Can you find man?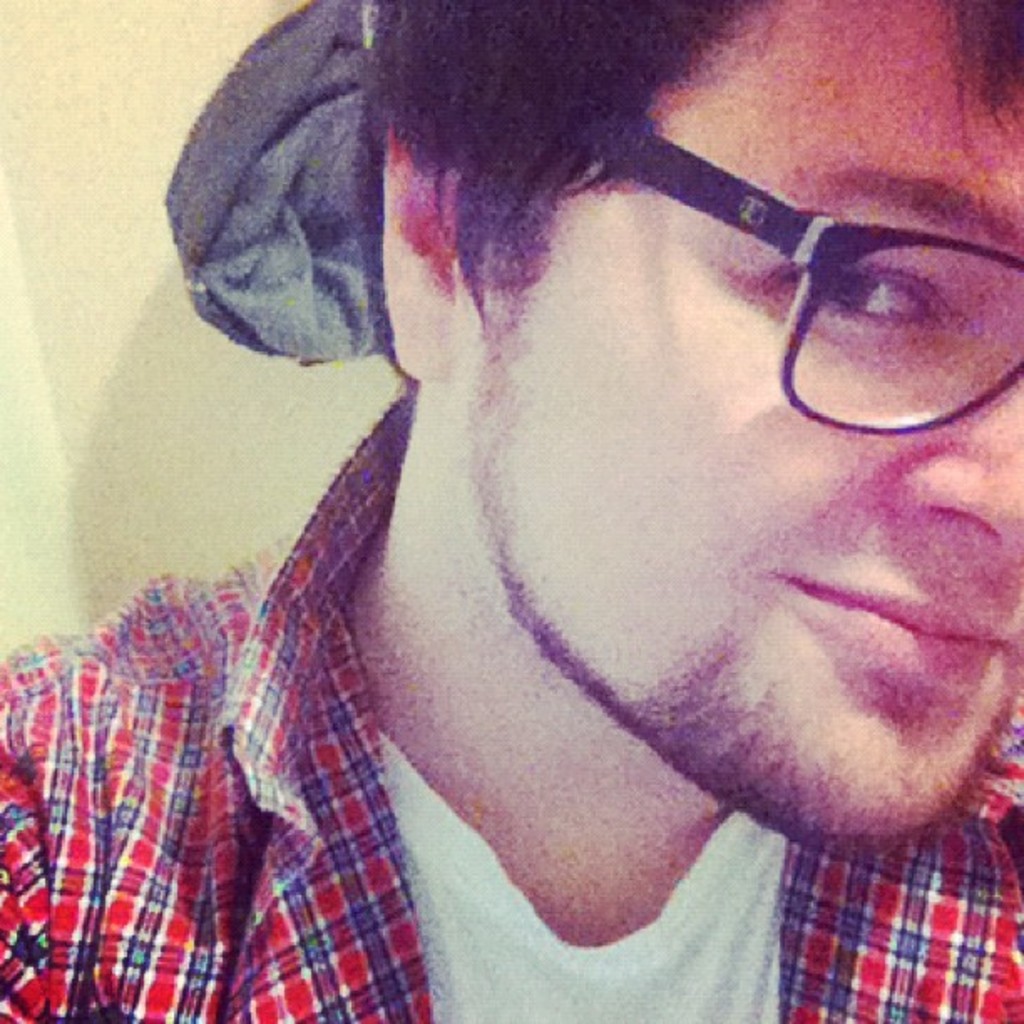
Yes, bounding box: [left=79, top=0, right=1023, bottom=1019].
